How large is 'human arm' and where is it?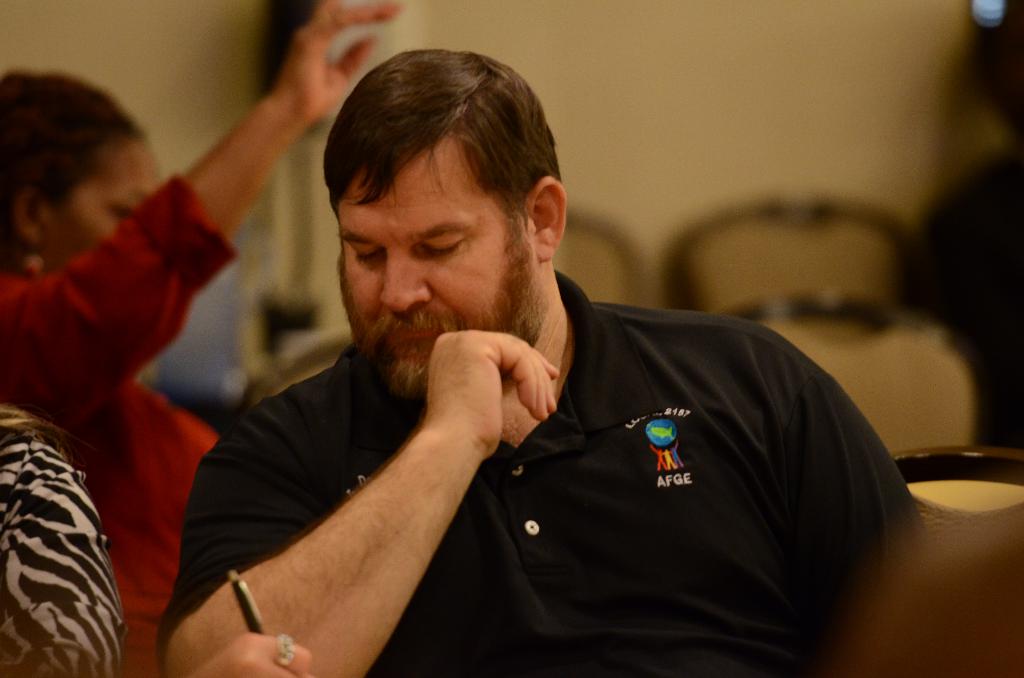
Bounding box: 191:357:506:659.
